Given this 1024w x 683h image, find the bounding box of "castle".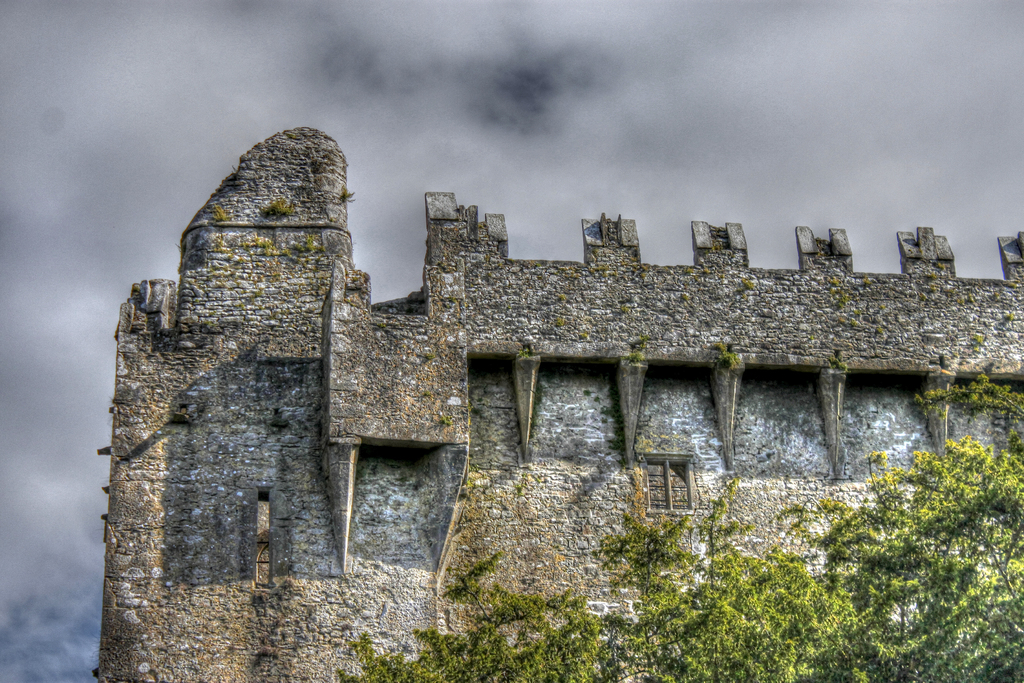
49/115/972/638.
